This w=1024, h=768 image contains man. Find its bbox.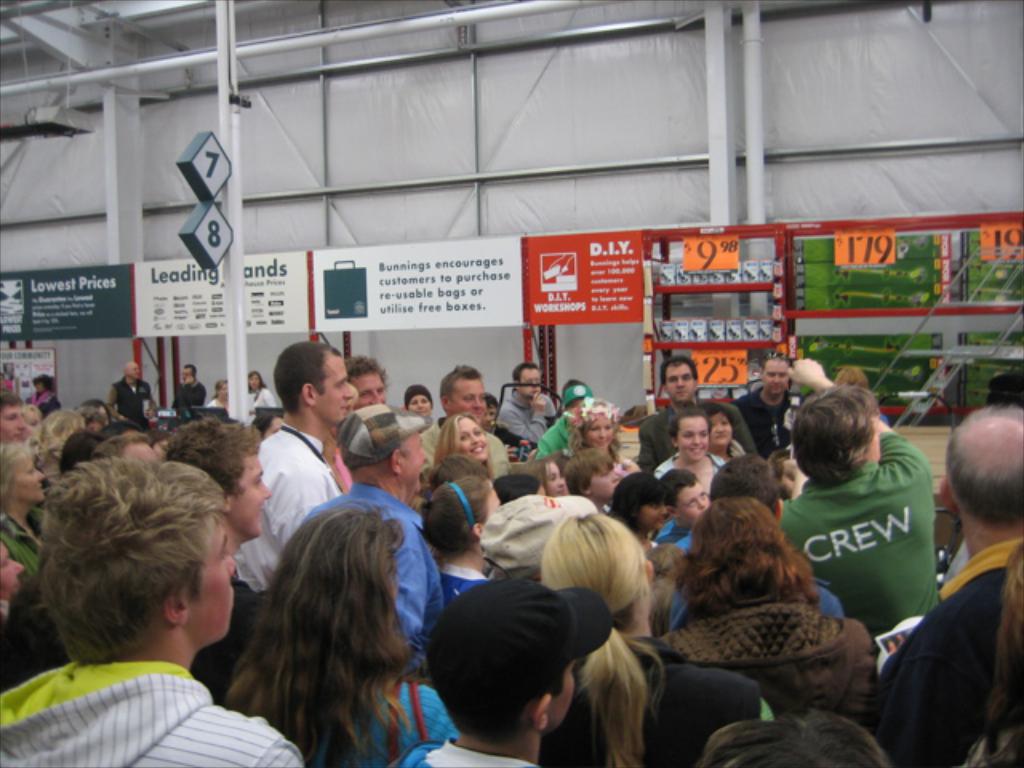
[x1=421, y1=362, x2=507, y2=472].
